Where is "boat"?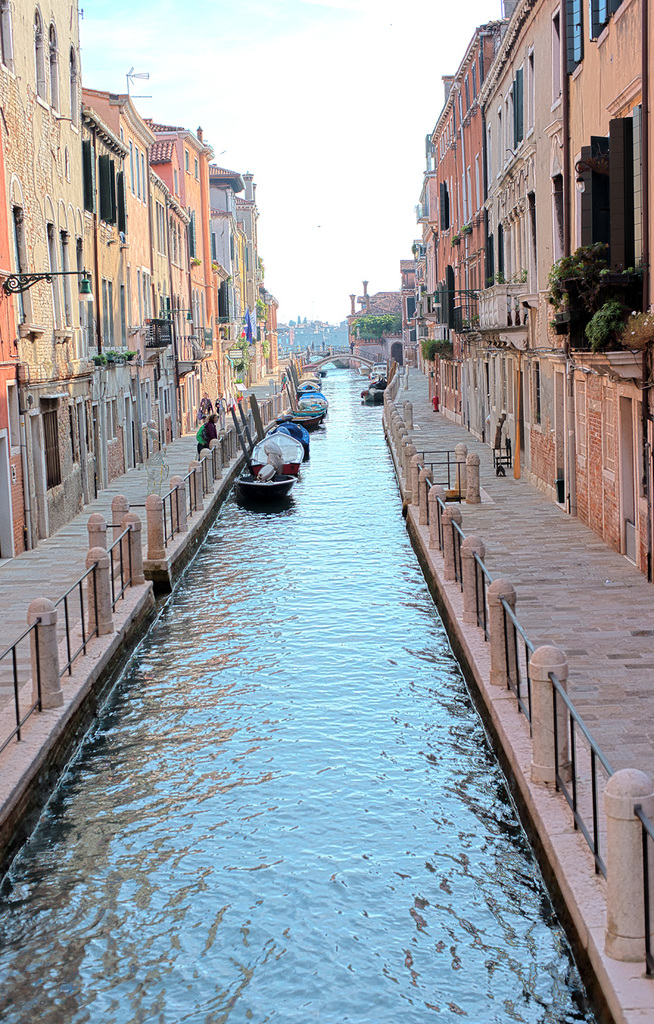
region(361, 374, 393, 405).
